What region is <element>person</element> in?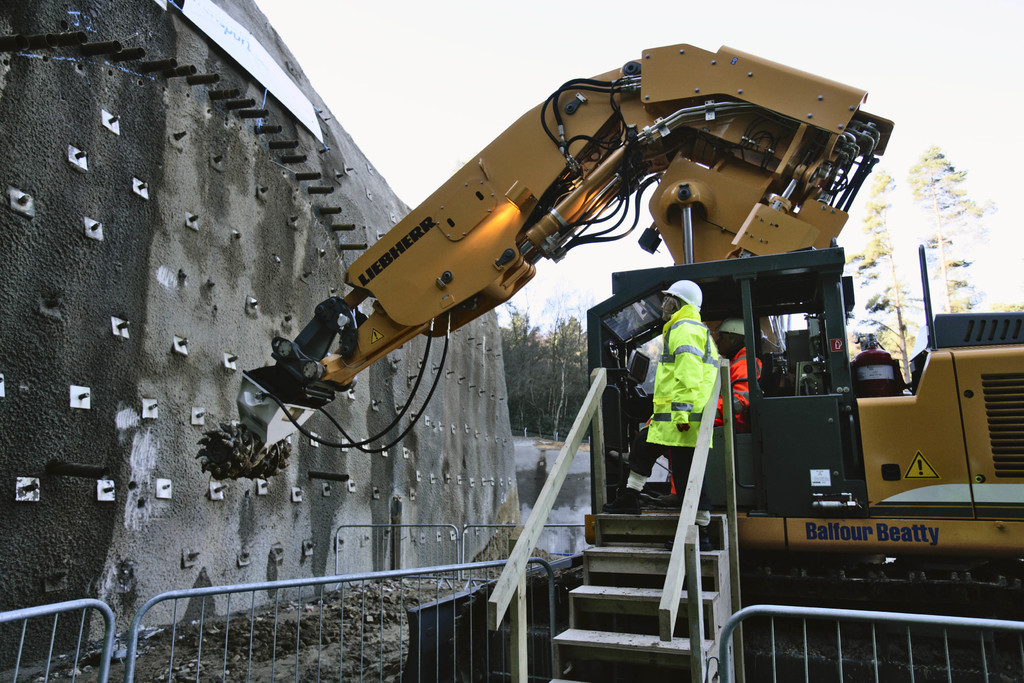
box(648, 317, 765, 508).
